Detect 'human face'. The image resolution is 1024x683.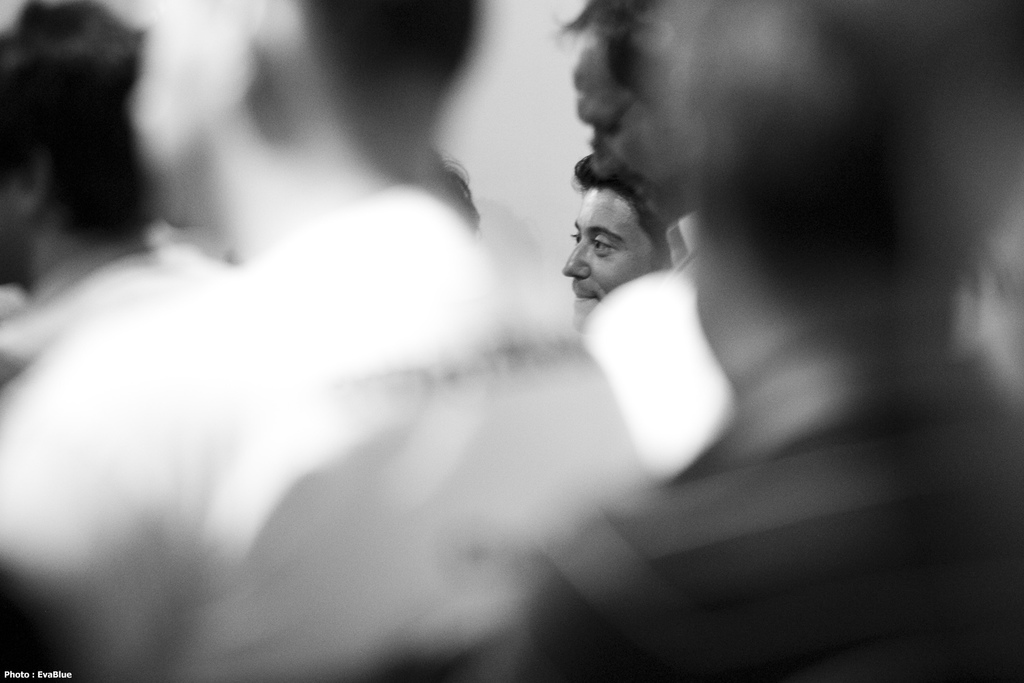
0,175,29,284.
